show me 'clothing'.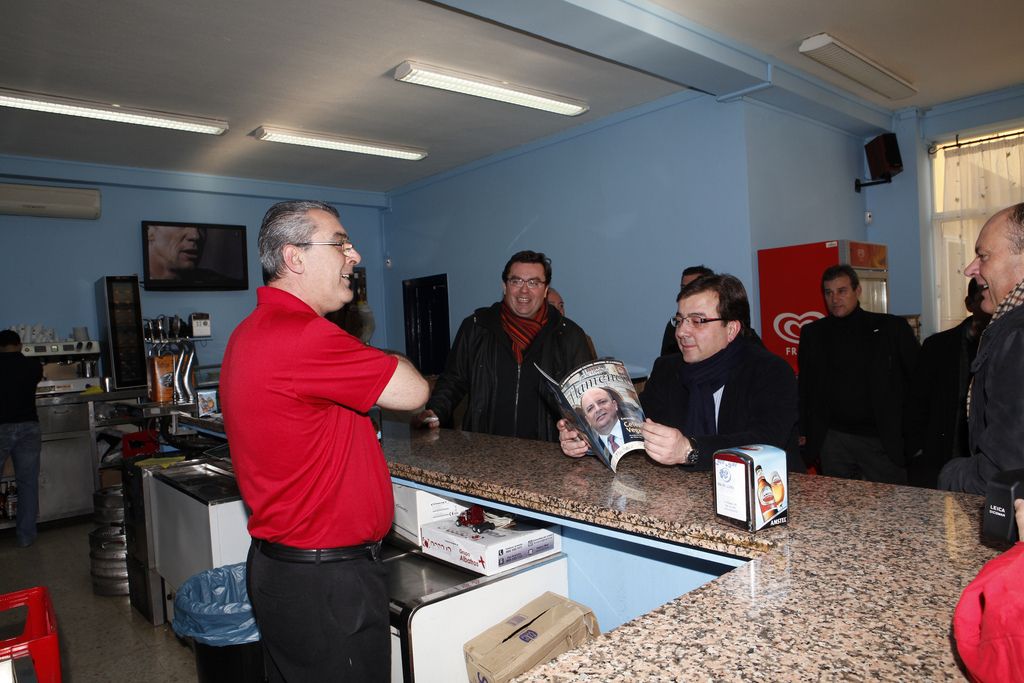
'clothing' is here: bbox=[938, 278, 1023, 496].
